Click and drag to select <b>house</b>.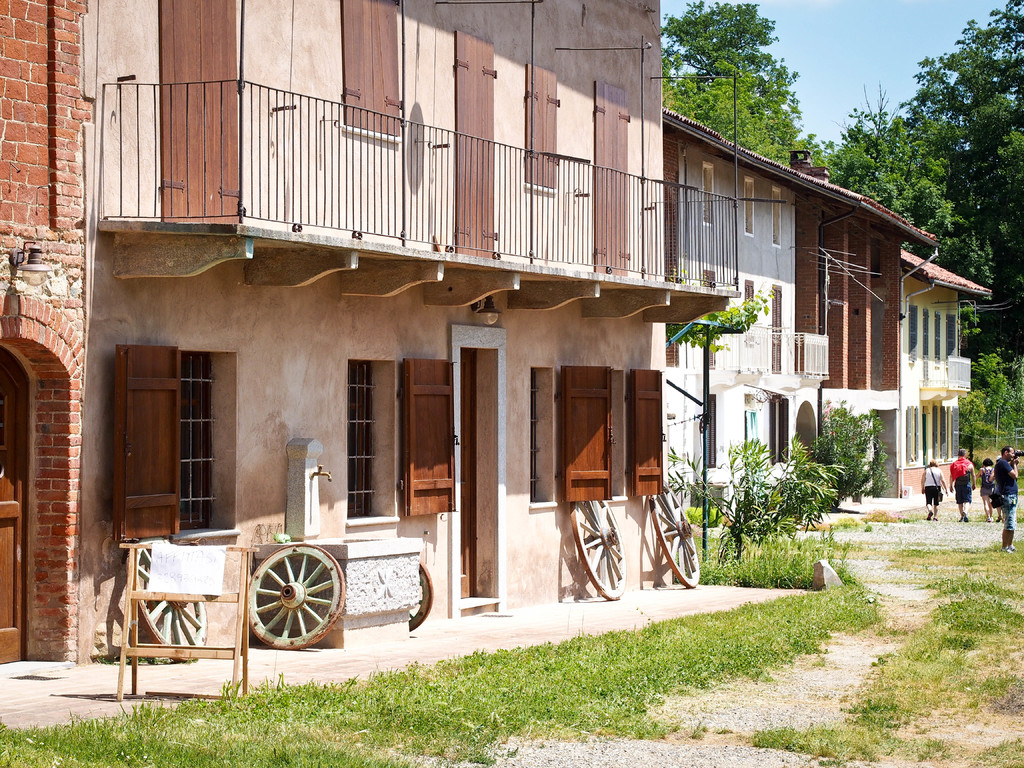
Selection: x1=0 y1=0 x2=742 y2=651.
